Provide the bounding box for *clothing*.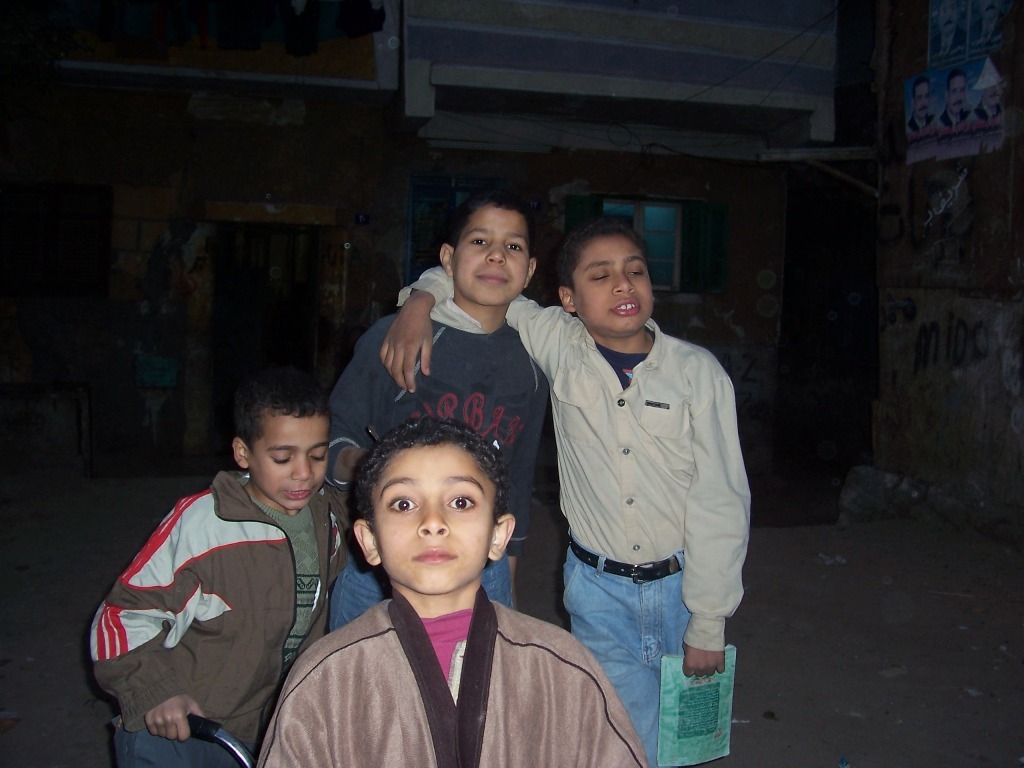
rect(250, 586, 650, 767).
